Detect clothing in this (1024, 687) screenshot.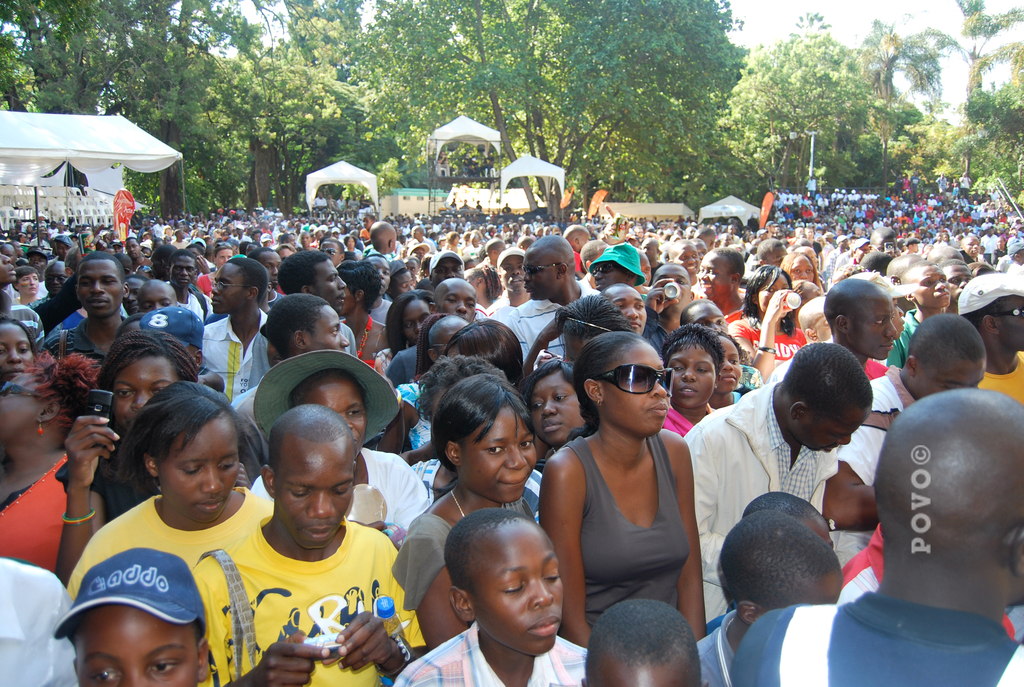
Detection: [x1=491, y1=292, x2=517, y2=332].
